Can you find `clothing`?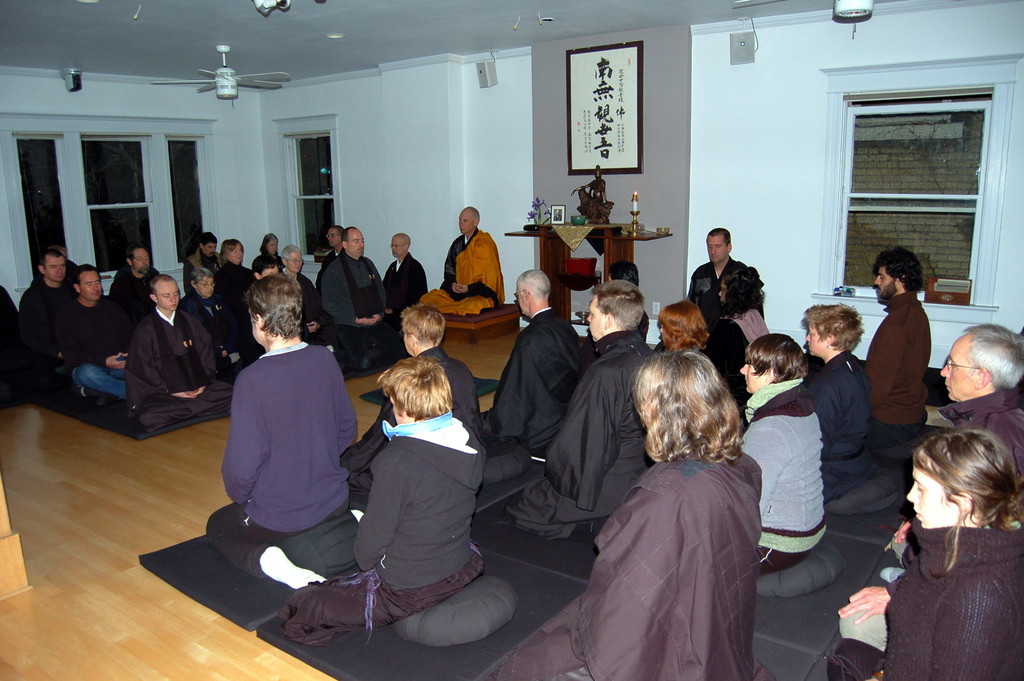
Yes, bounding box: (left=504, top=332, right=659, bottom=539).
